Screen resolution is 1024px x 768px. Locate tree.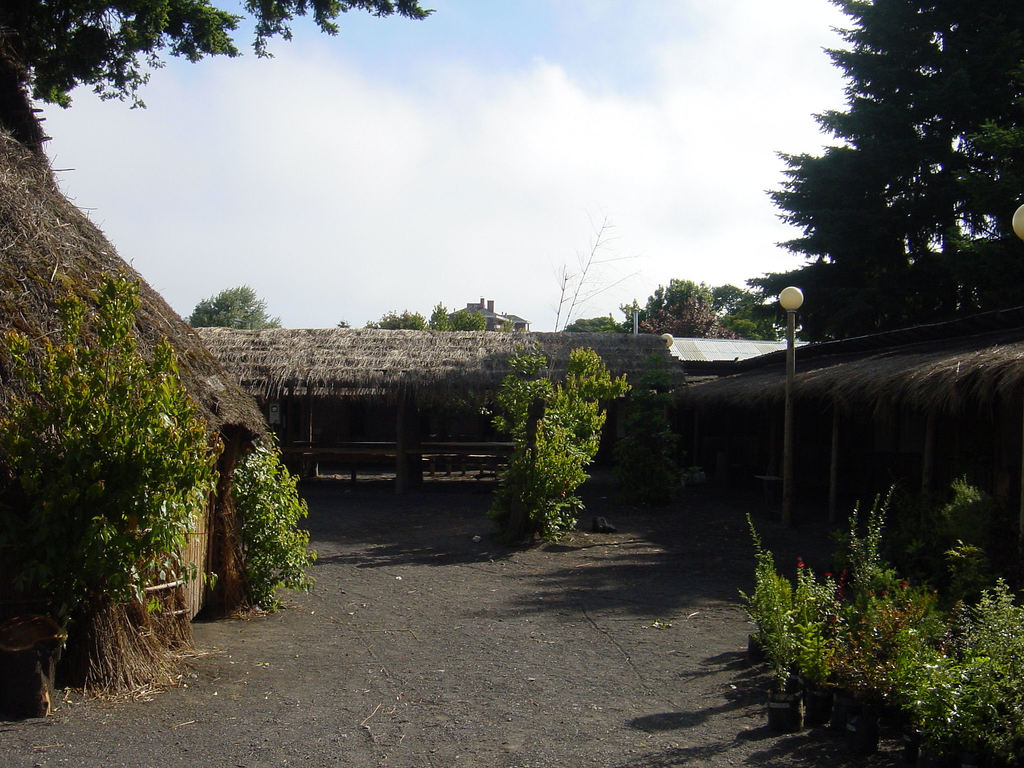
557,278,764,353.
